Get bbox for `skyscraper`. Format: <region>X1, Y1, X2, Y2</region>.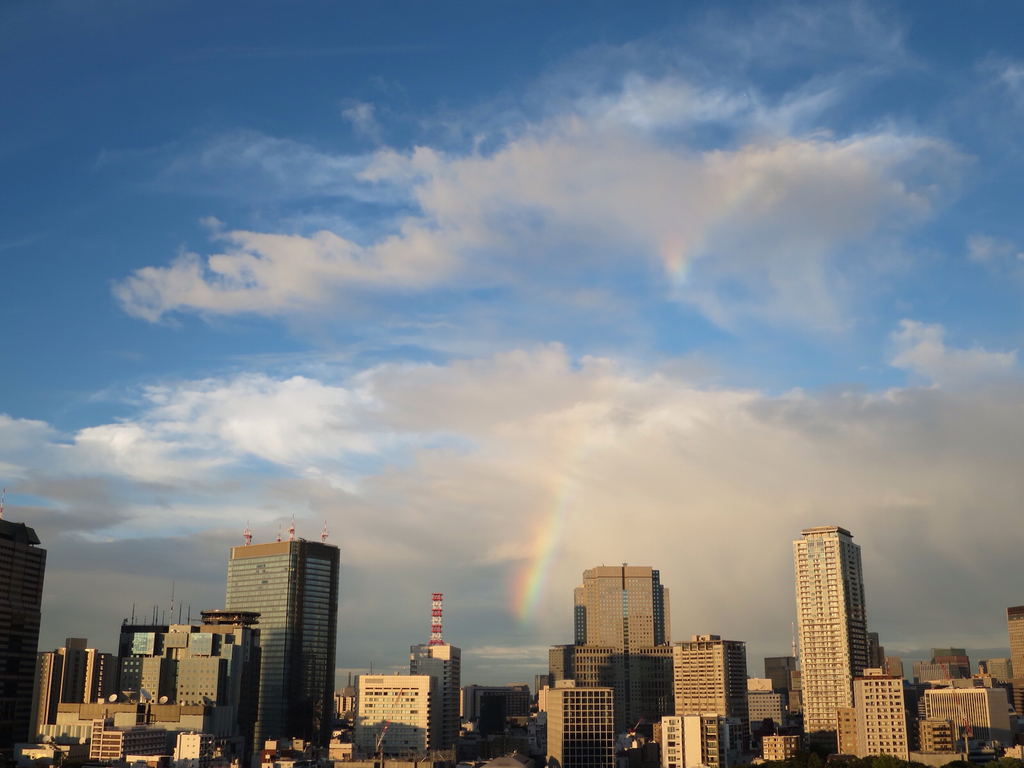
<region>55, 614, 182, 767</region>.
